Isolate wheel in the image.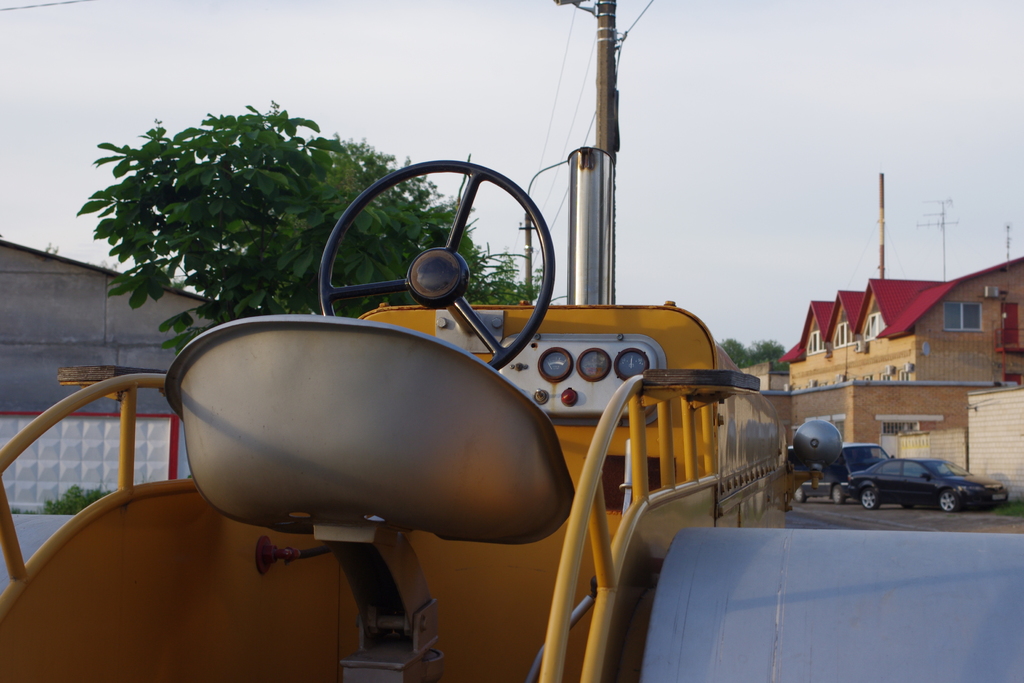
Isolated region: locate(319, 158, 557, 372).
